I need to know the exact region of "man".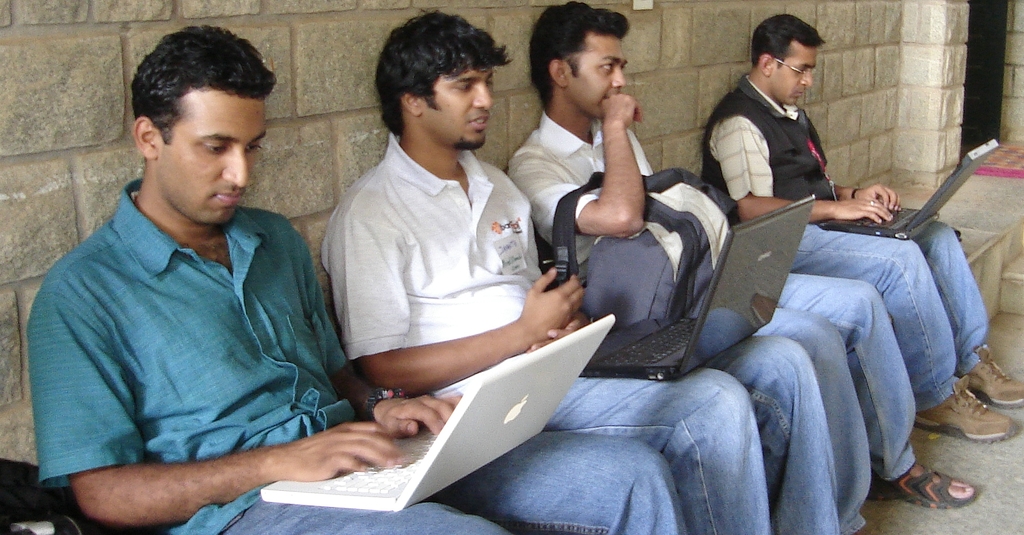
Region: {"left": 314, "top": 5, "right": 847, "bottom": 534}.
